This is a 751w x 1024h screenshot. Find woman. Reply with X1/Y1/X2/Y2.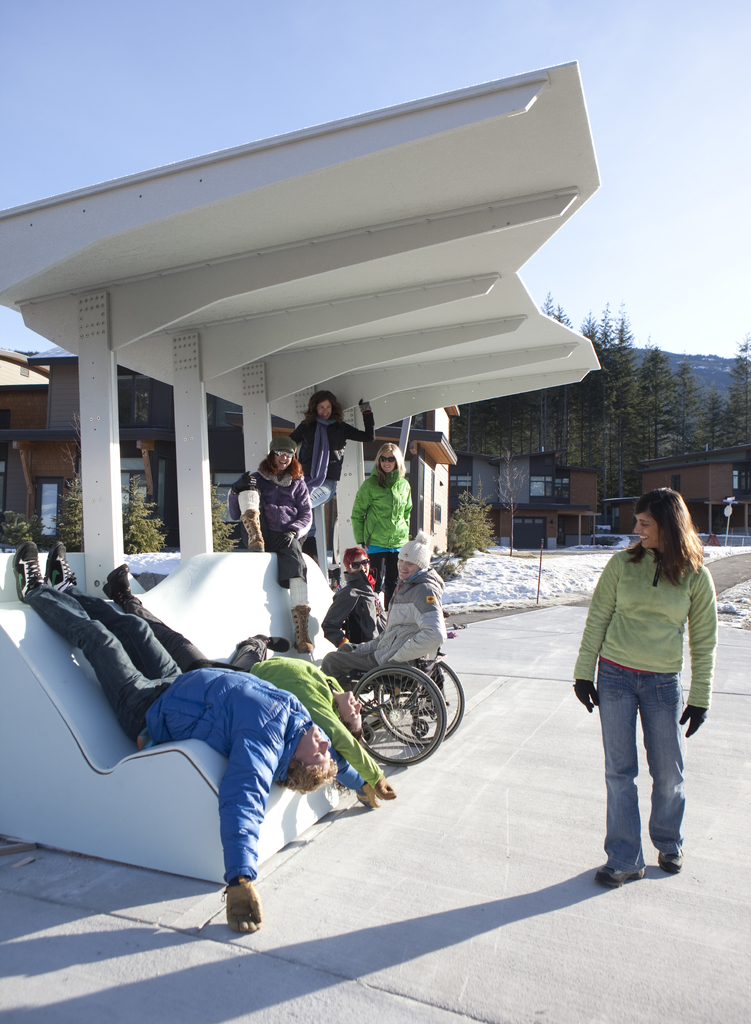
568/481/714/890.
